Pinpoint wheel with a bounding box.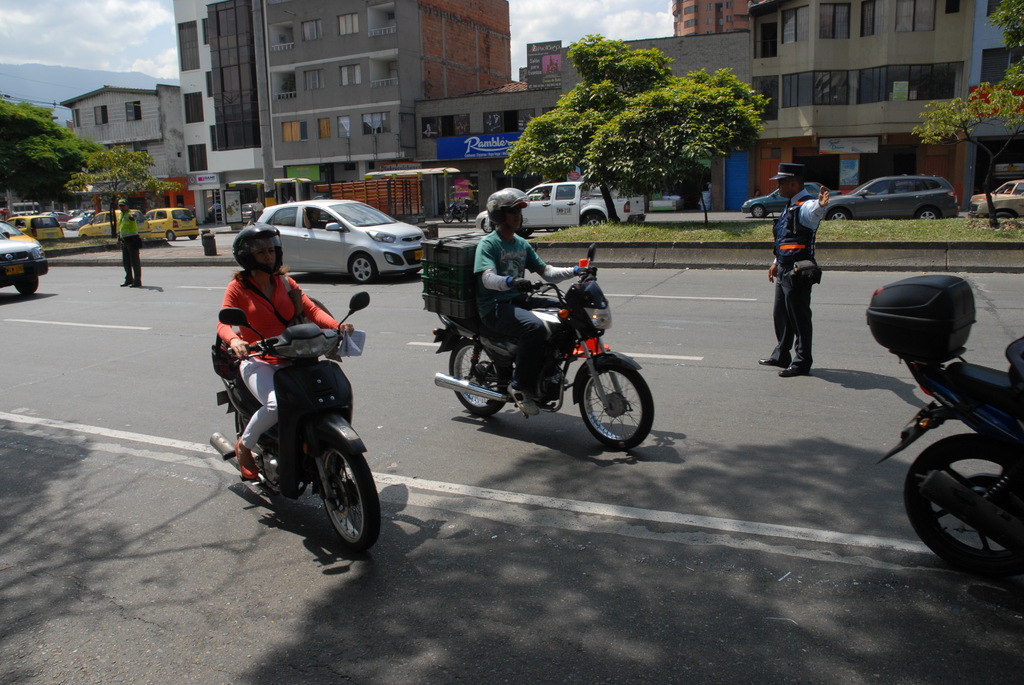
Rect(343, 253, 372, 282).
